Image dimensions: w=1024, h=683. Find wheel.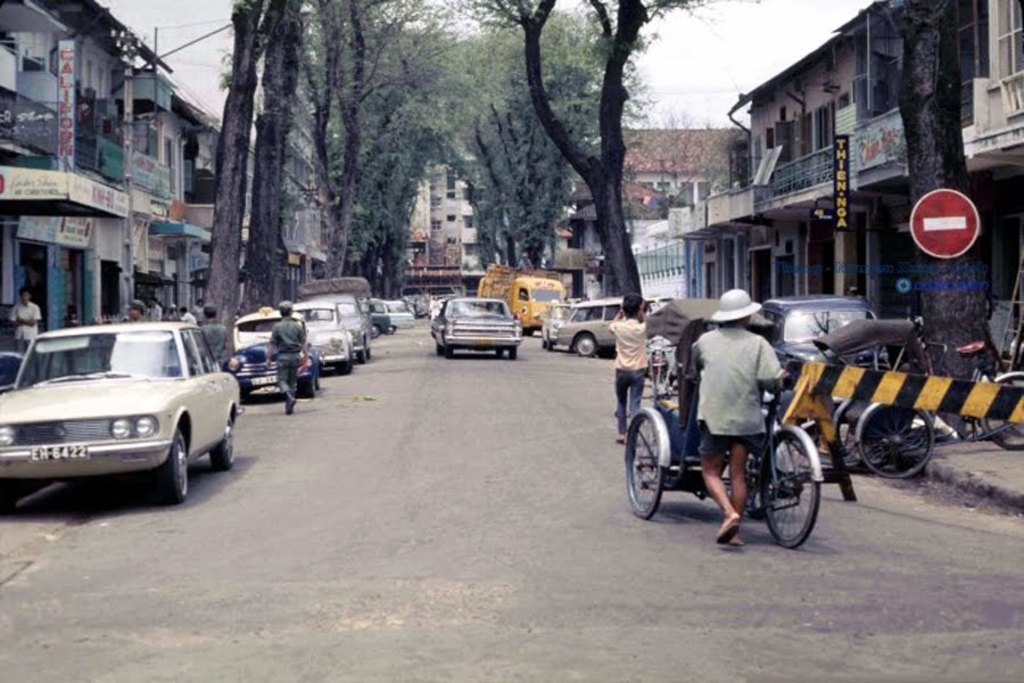
(296, 373, 315, 397).
